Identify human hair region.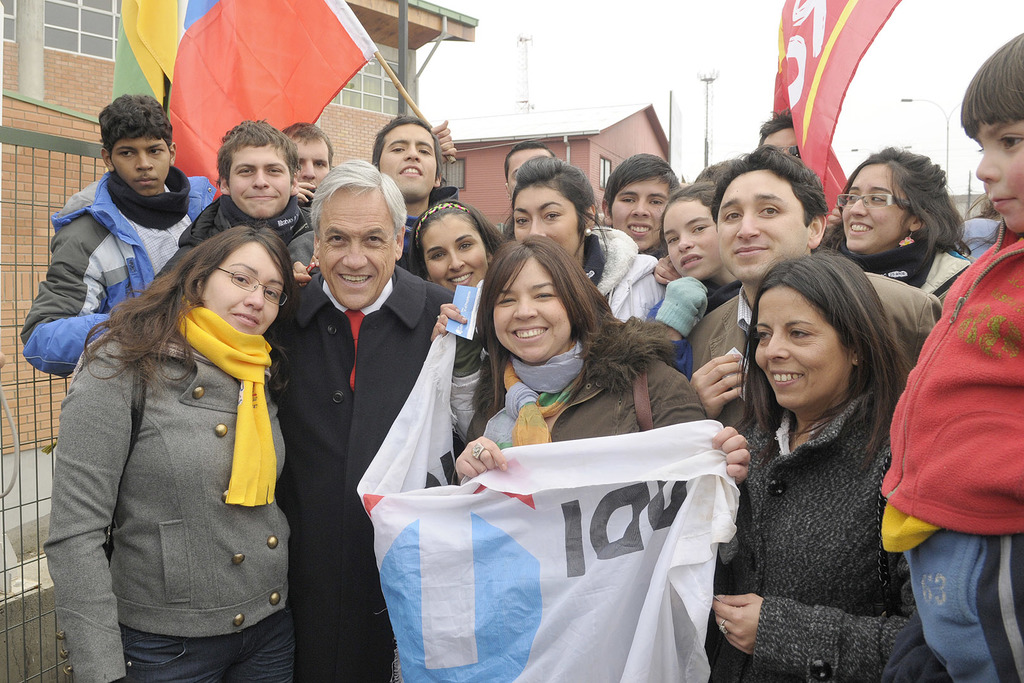
Region: locate(957, 30, 1023, 145).
